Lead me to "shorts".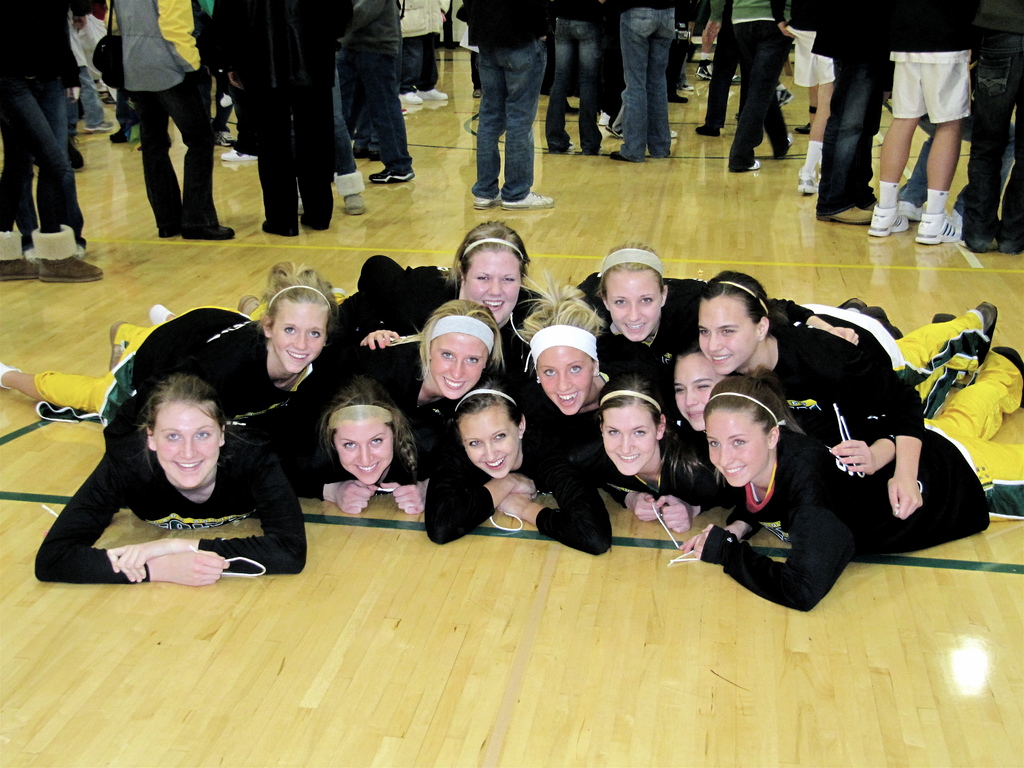
Lead to (left=779, top=24, right=830, bottom=83).
